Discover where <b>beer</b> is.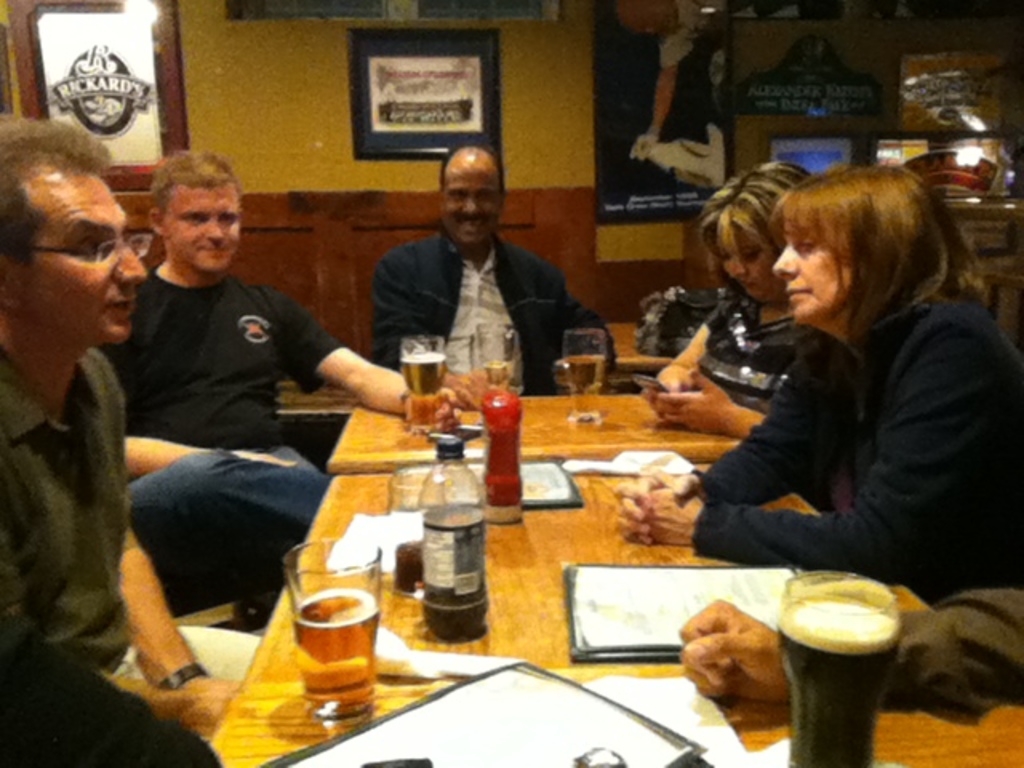
Discovered at Rect(274, 578, 376, 717).
